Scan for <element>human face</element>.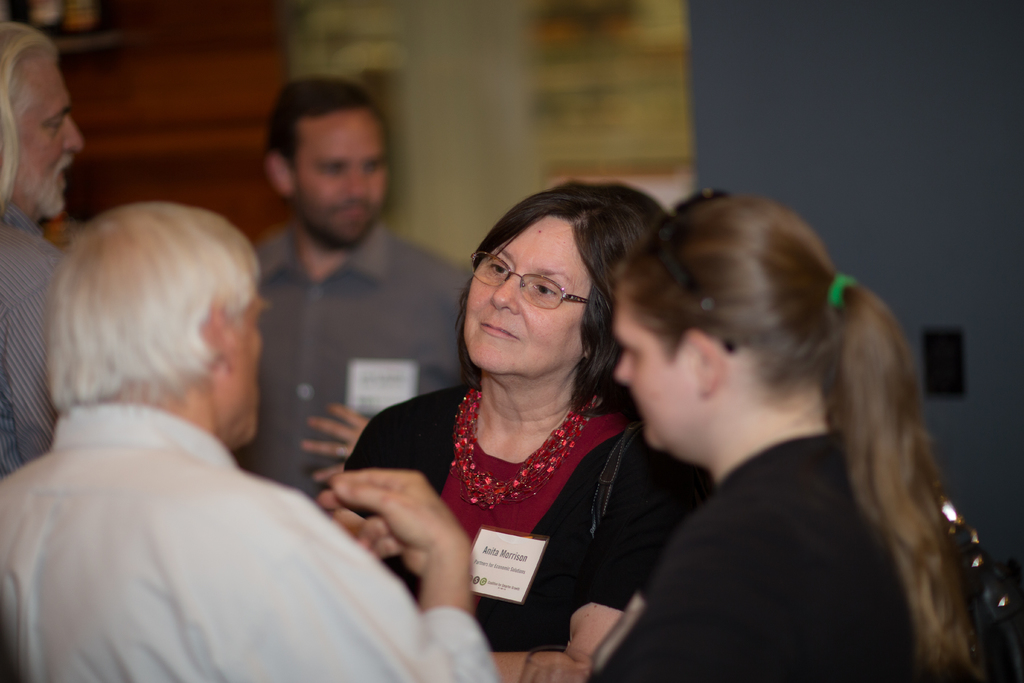
Scan result: (8,58,84,220).
